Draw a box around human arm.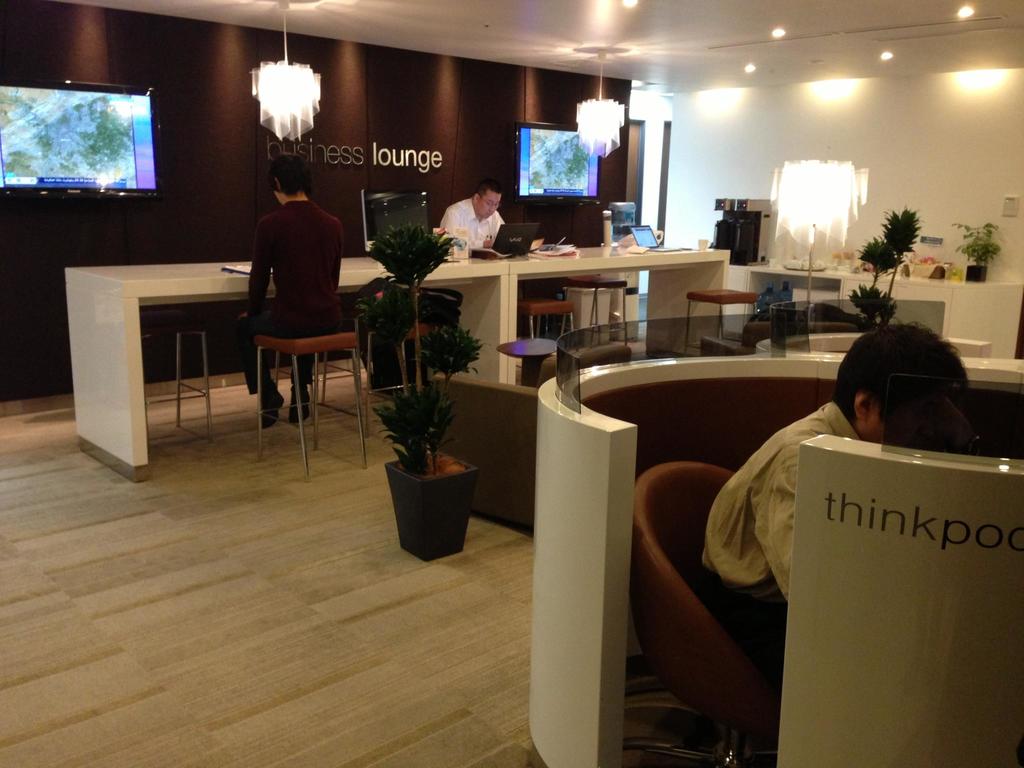
x1=756 y1=452 x2=829 y2=602.
